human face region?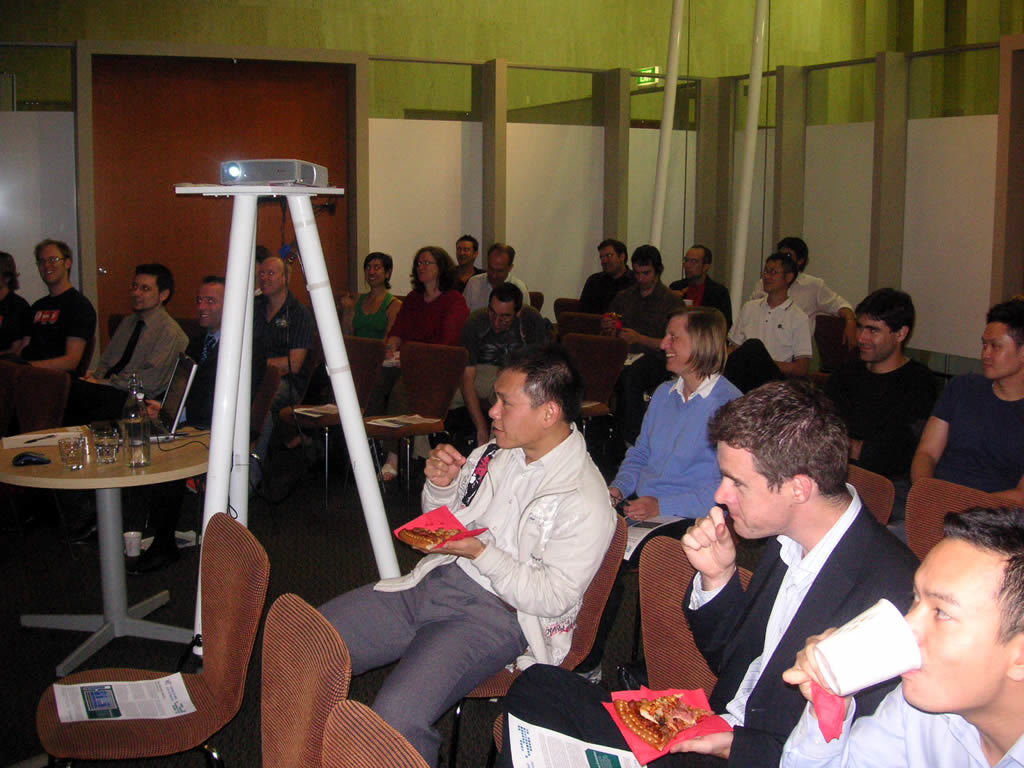
locate(484, 246, 512, 288)
